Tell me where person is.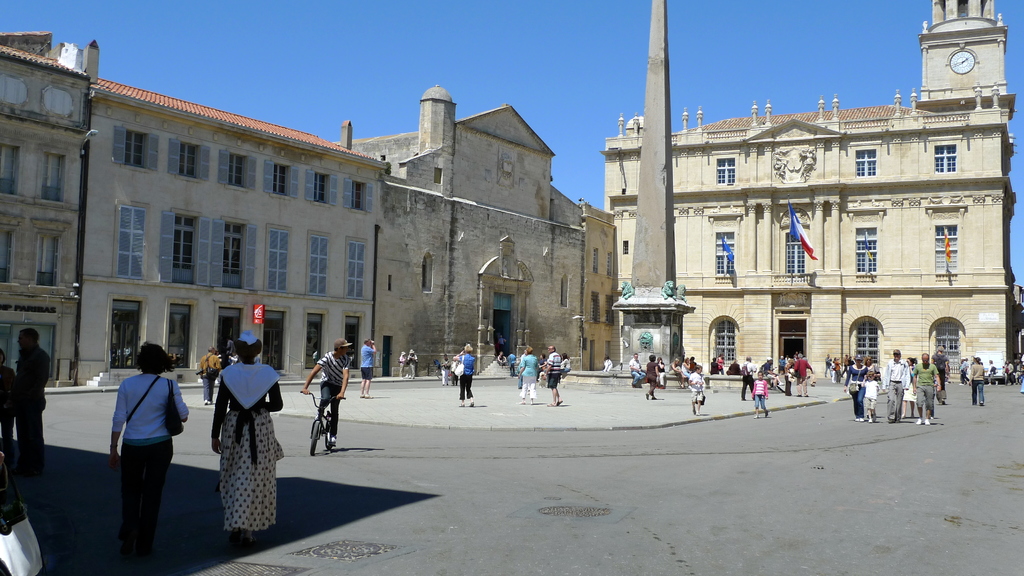
person is at <region>561, 352, 566, 372</region>.
